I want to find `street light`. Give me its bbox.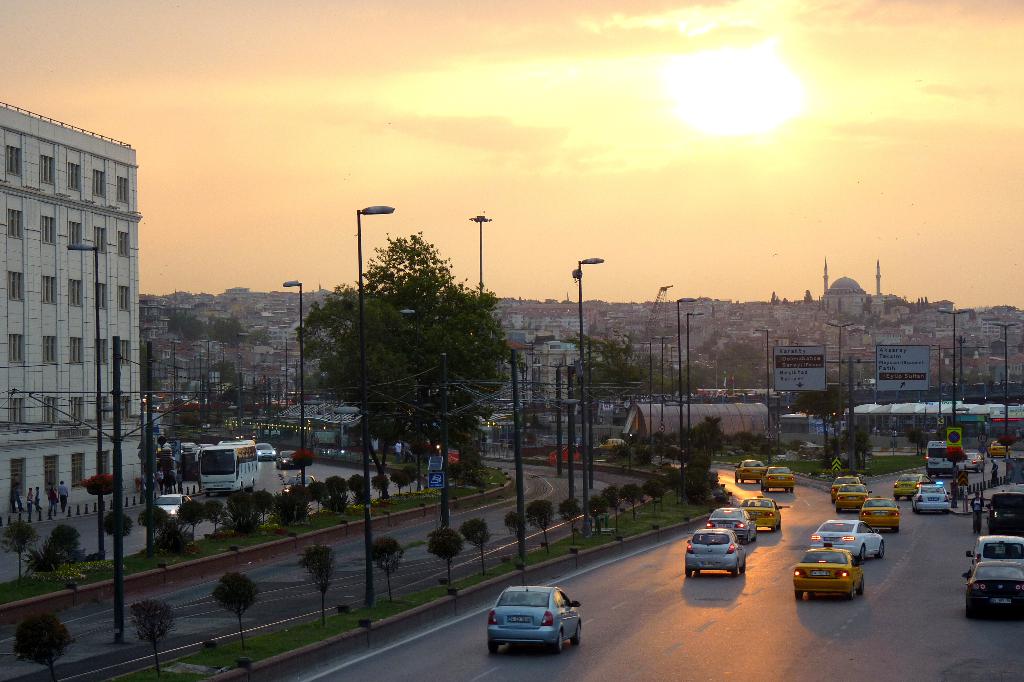
<region>533, 362, 576, 474</region>.
